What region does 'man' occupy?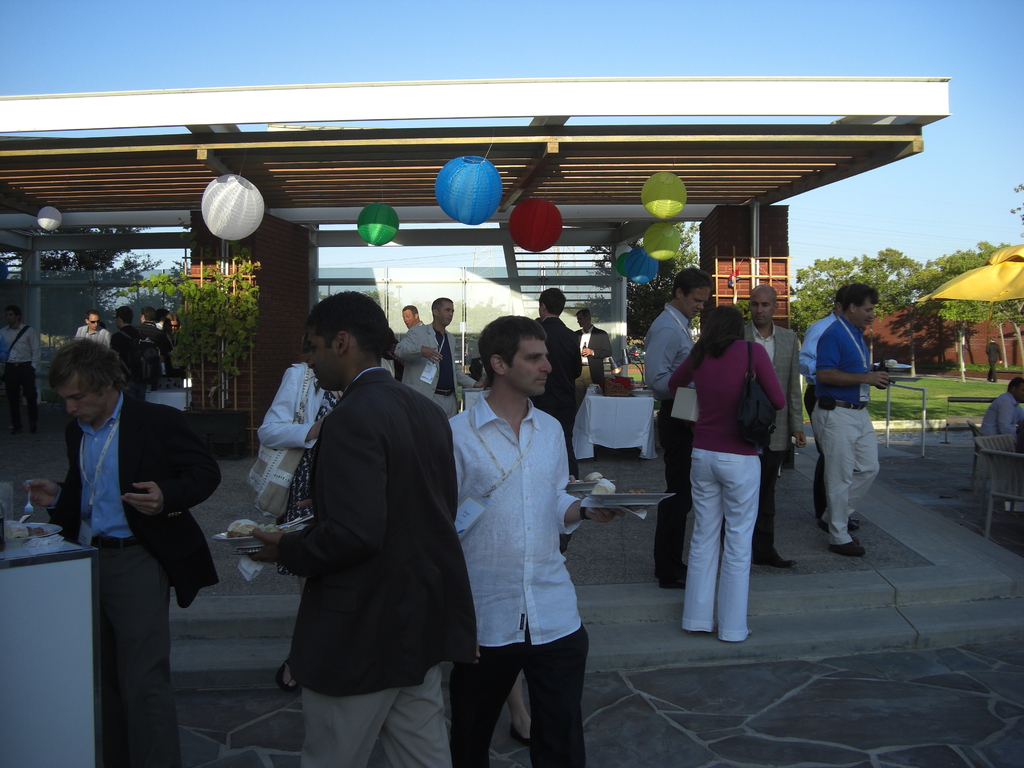
[982, 372, 1023, 515].
